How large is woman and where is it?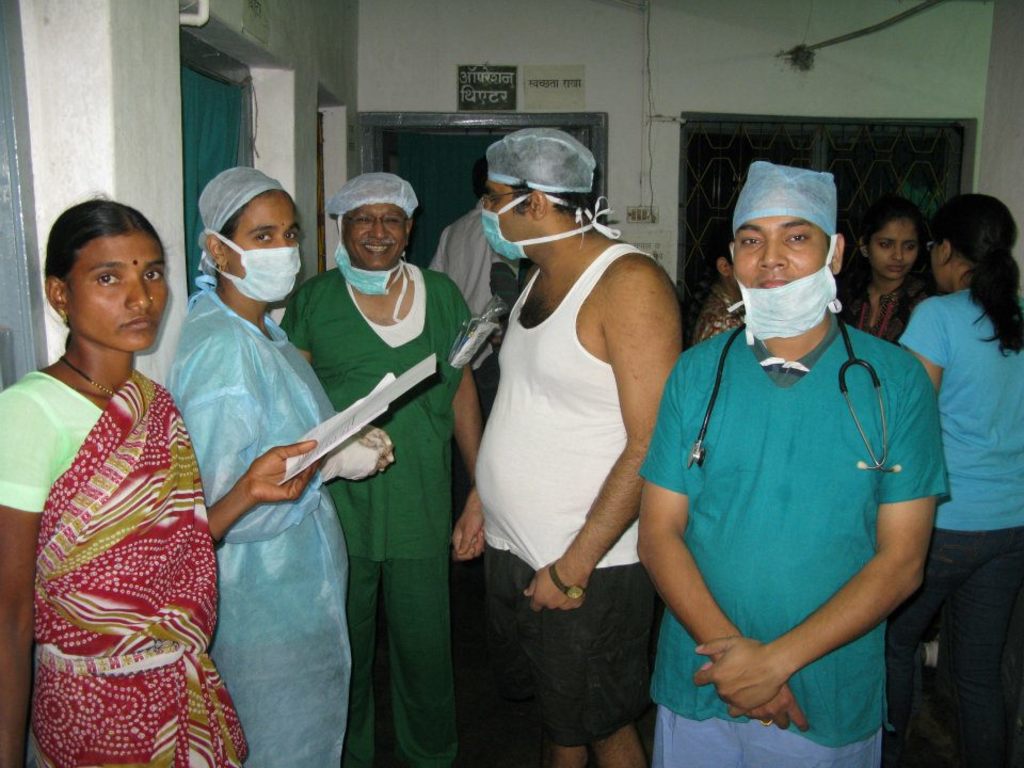
Bounding box: detection(166, 166, 403, 767).
